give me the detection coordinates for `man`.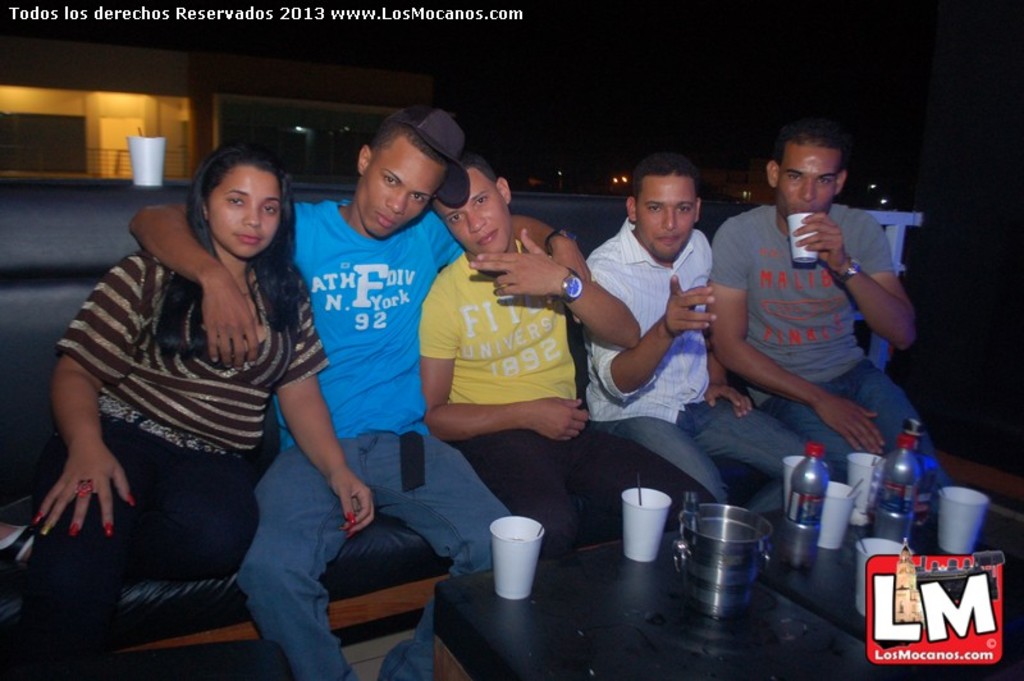
{"x1": 129, "y1": 95, "x2": 586, "y2": 680}.
